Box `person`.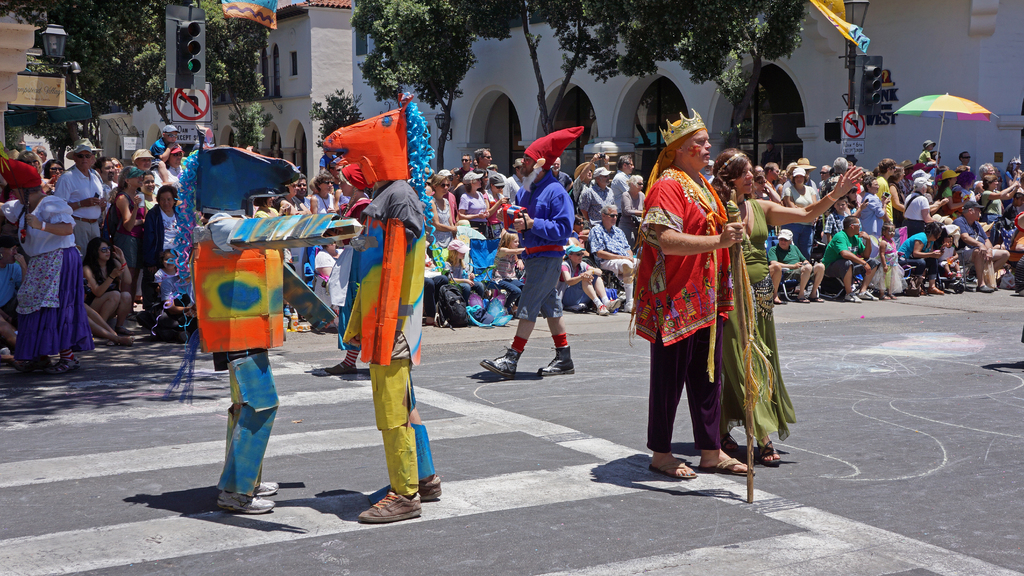
region(11, 155, 91, 374).
